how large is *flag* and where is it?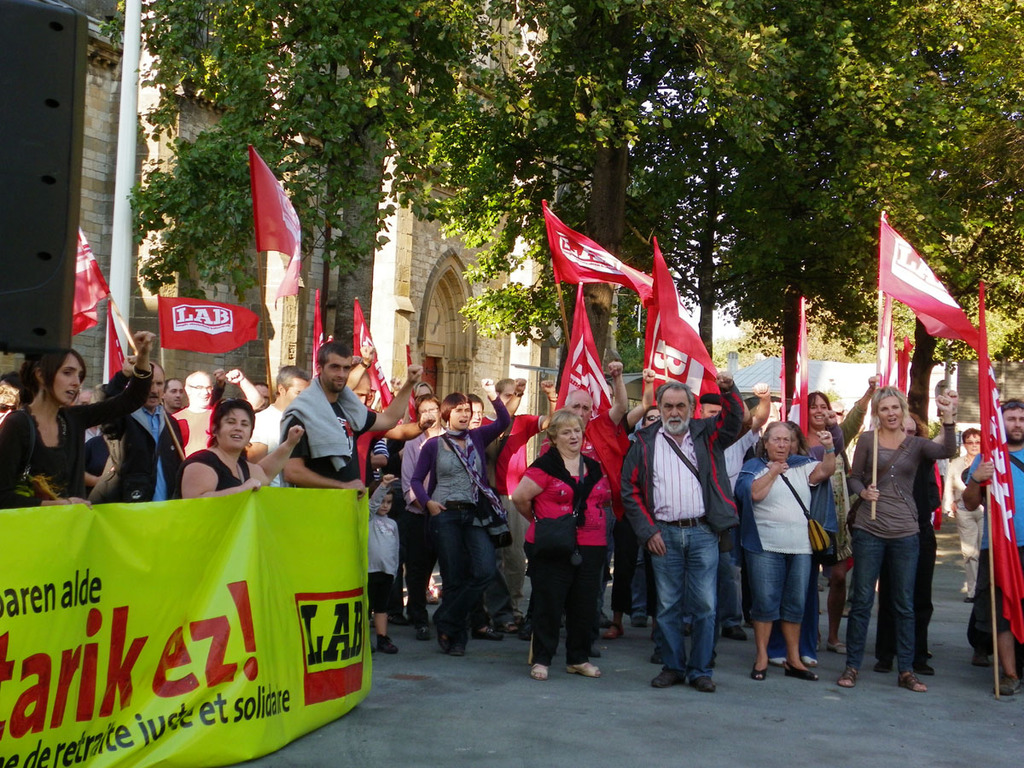
Bounding box: bbox(536, 211, 652, 317).
